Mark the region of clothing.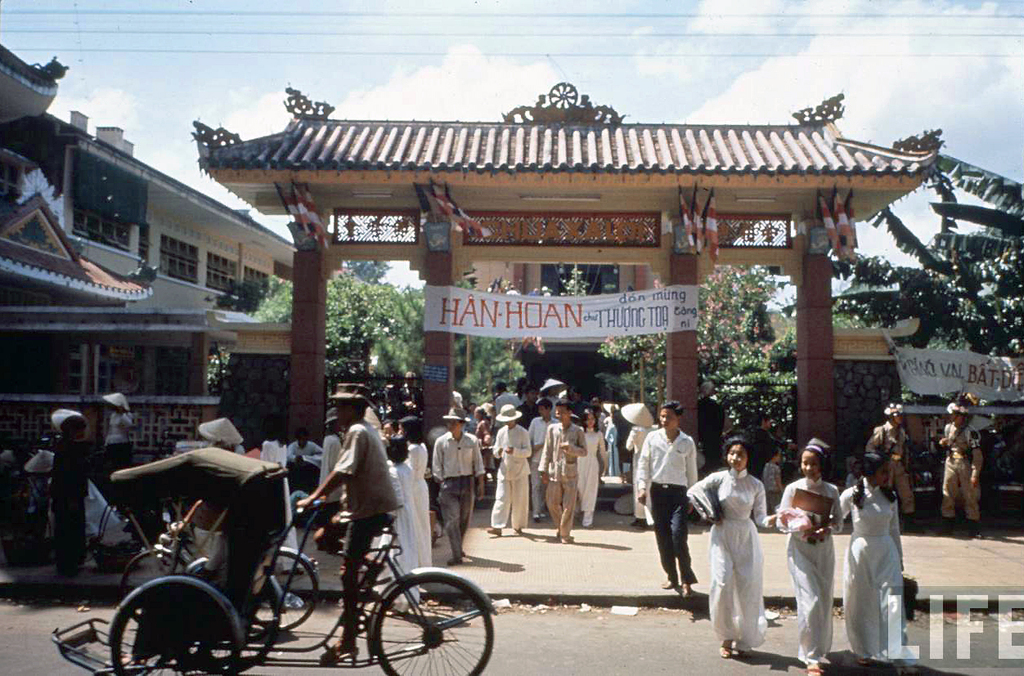
Region: [45,440,87,577].
